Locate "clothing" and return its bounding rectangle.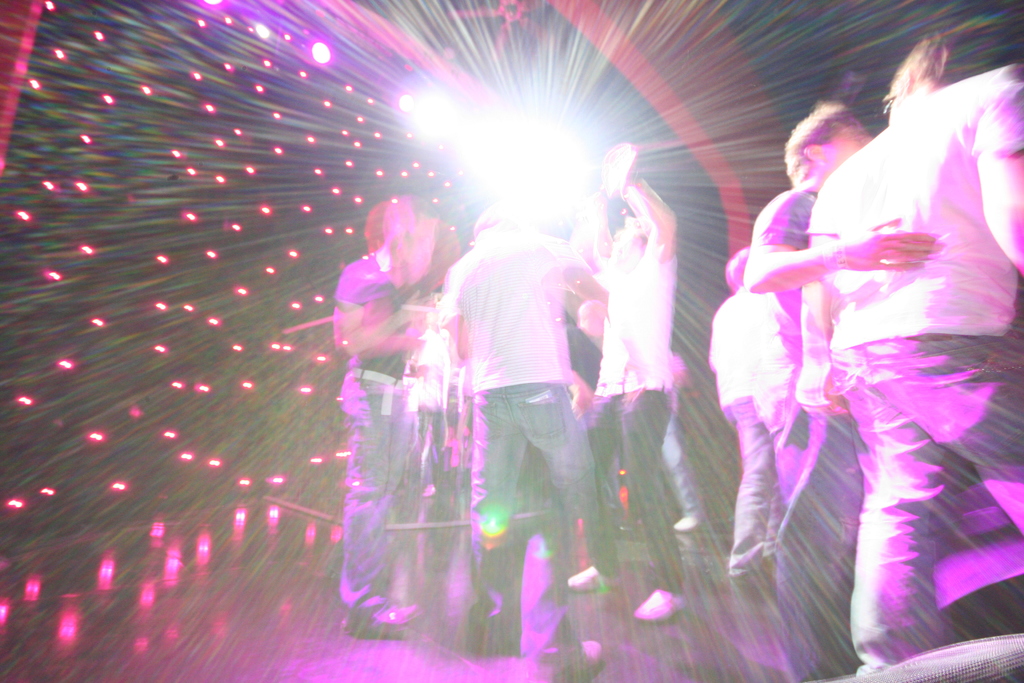
bbox=(428, 220, 625, 658).
